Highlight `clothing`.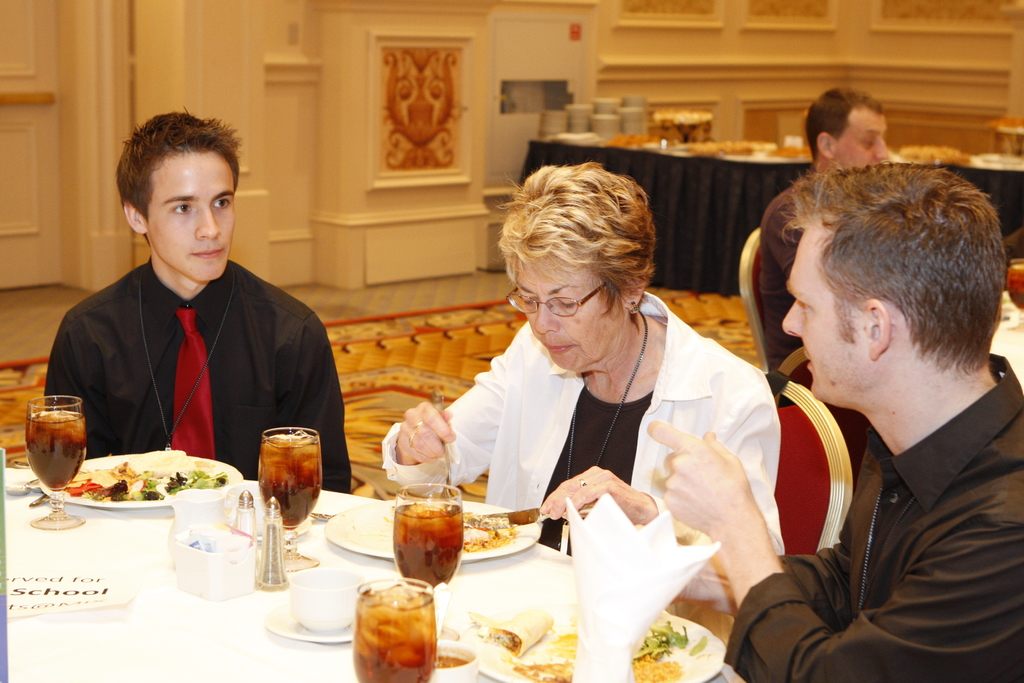
Highlighted region: <bbox>754, 180, 814, 369</bbox>.
